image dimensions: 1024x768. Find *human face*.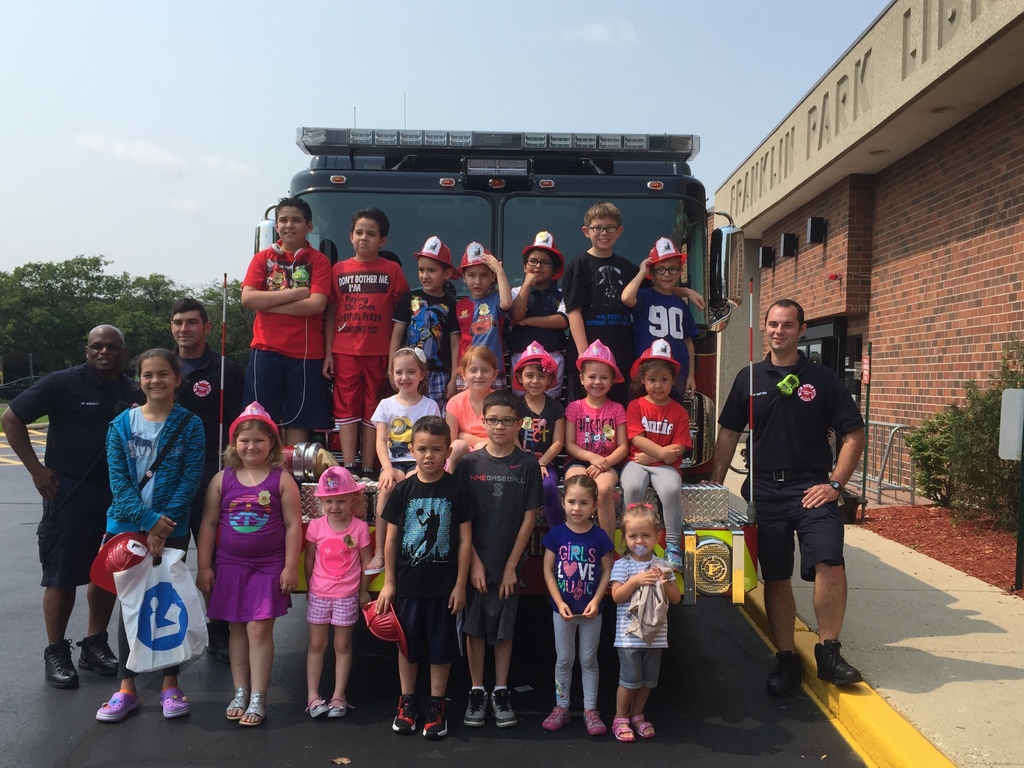
(524,250,555,284).
